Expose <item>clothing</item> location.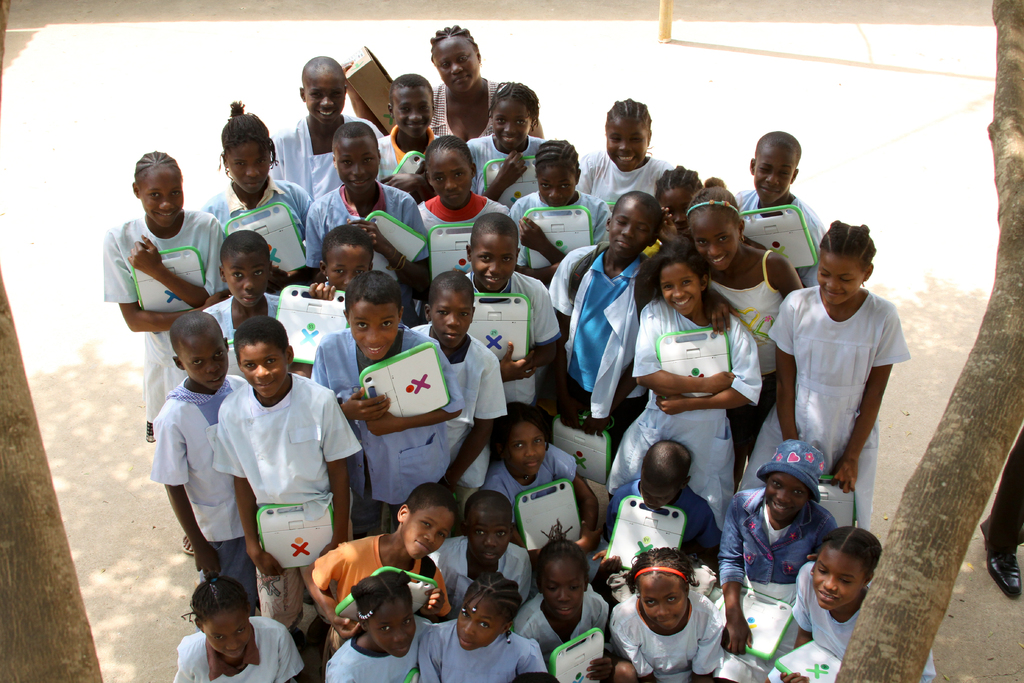
Exposed at (left=103, top=217, right=224, bottom=448).
